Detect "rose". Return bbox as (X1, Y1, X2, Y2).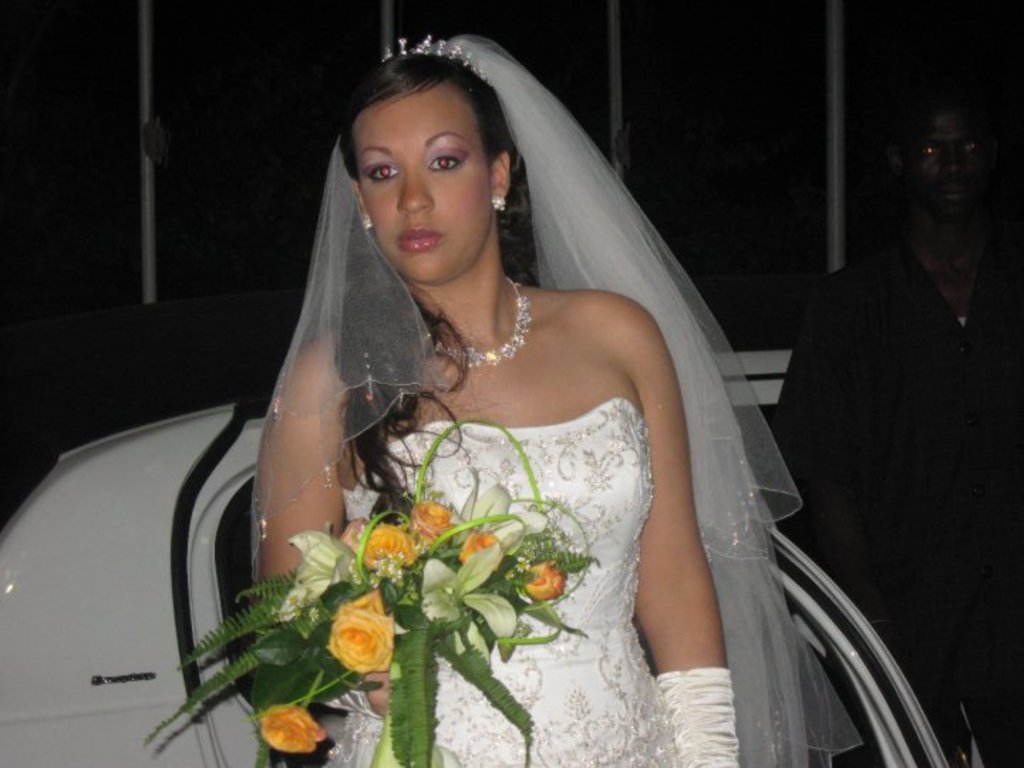
(411, 498, 452, 545).
